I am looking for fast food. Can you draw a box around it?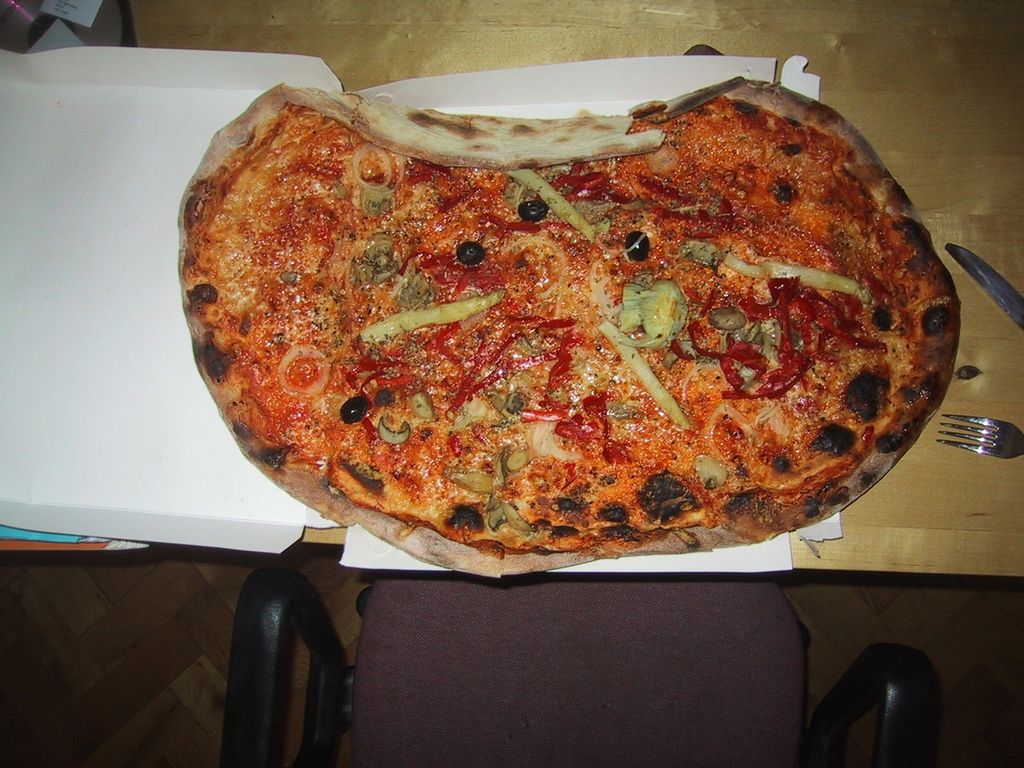
Sure, the bounding box is (102, 81, 934, 554).
